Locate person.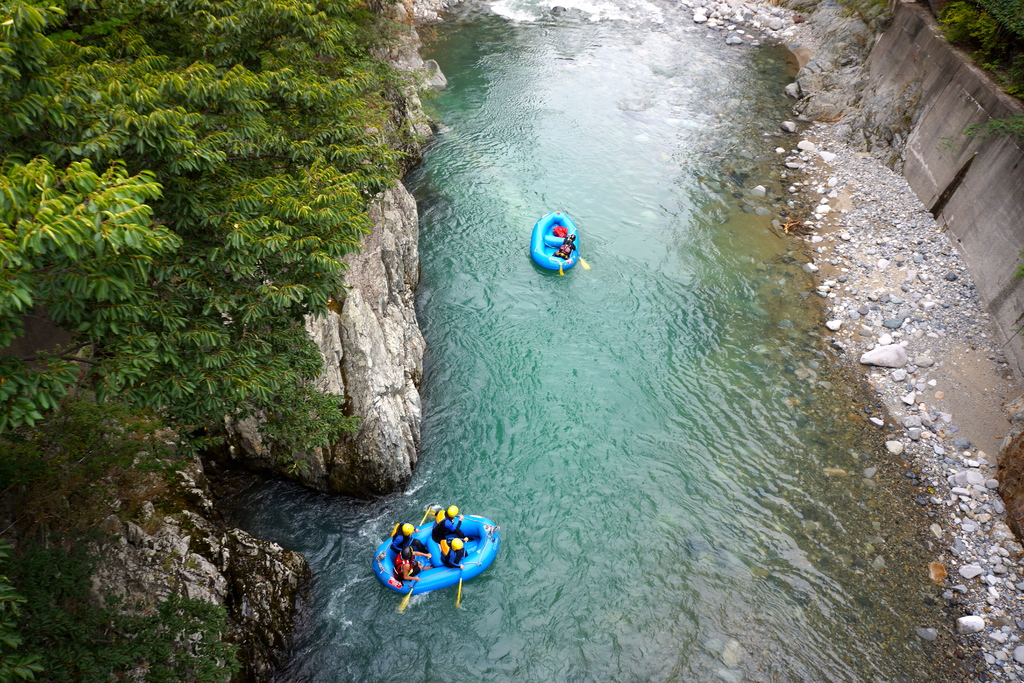
Bounding box: {"left": 390, "top": 519, "right": 420, "bottom": 544}.
